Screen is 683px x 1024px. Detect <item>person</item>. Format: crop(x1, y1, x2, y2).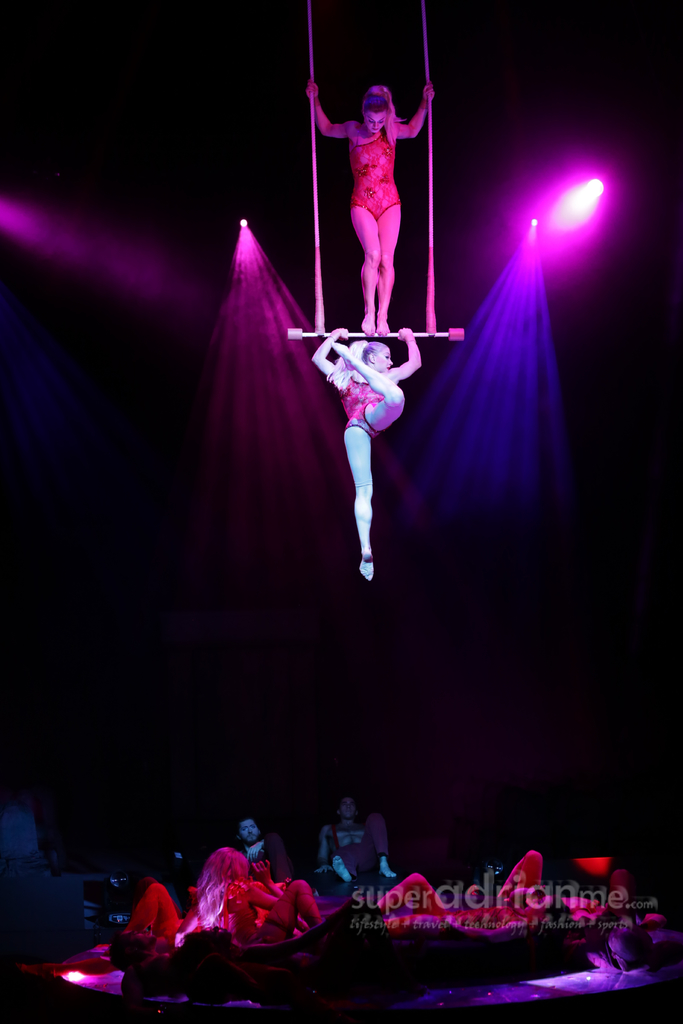
crop(110, 874, 192, 949).
